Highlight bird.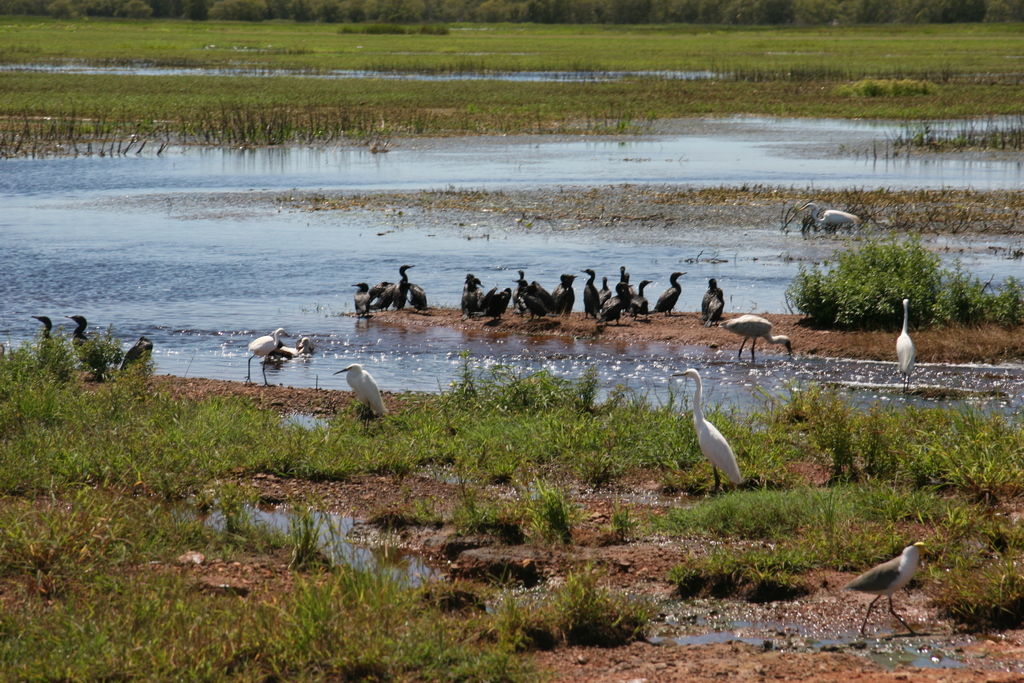
Highlighted region: bbox=[111, 338, 161, 372].
